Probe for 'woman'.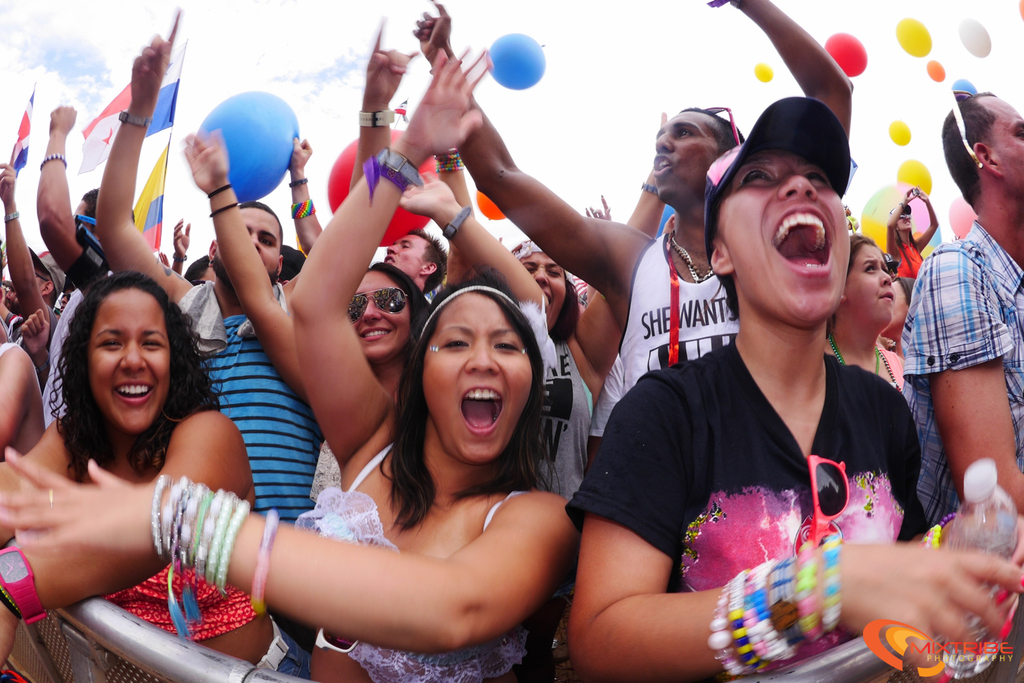
Probe result: box=[819, 238, 904, 394].
